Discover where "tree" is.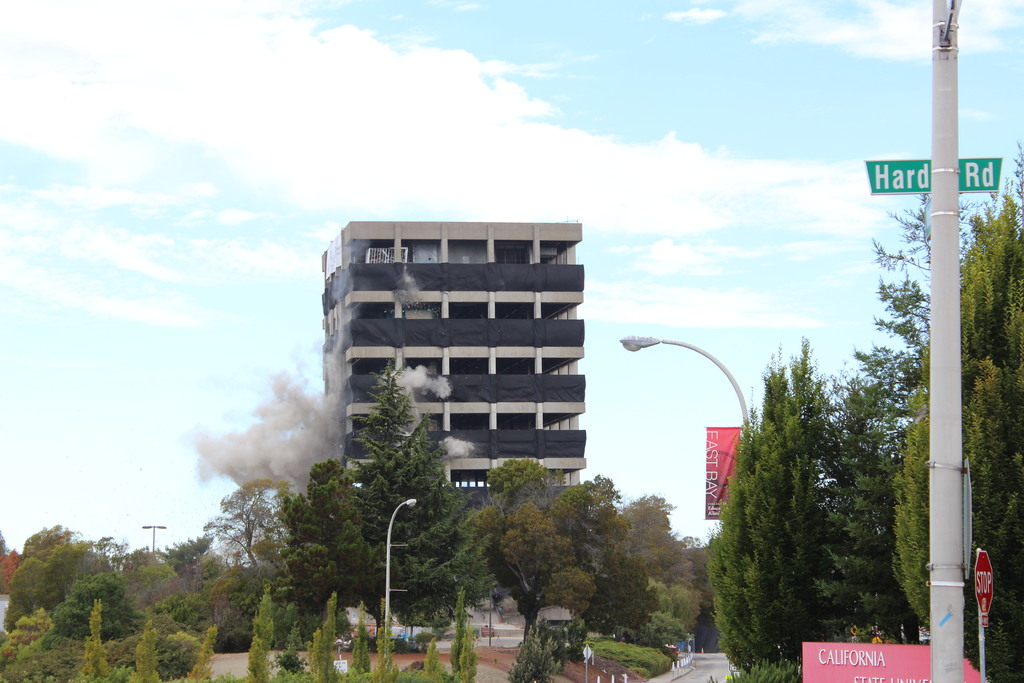
Discovered at (left=342, top=602, right=386, bottom=679).
